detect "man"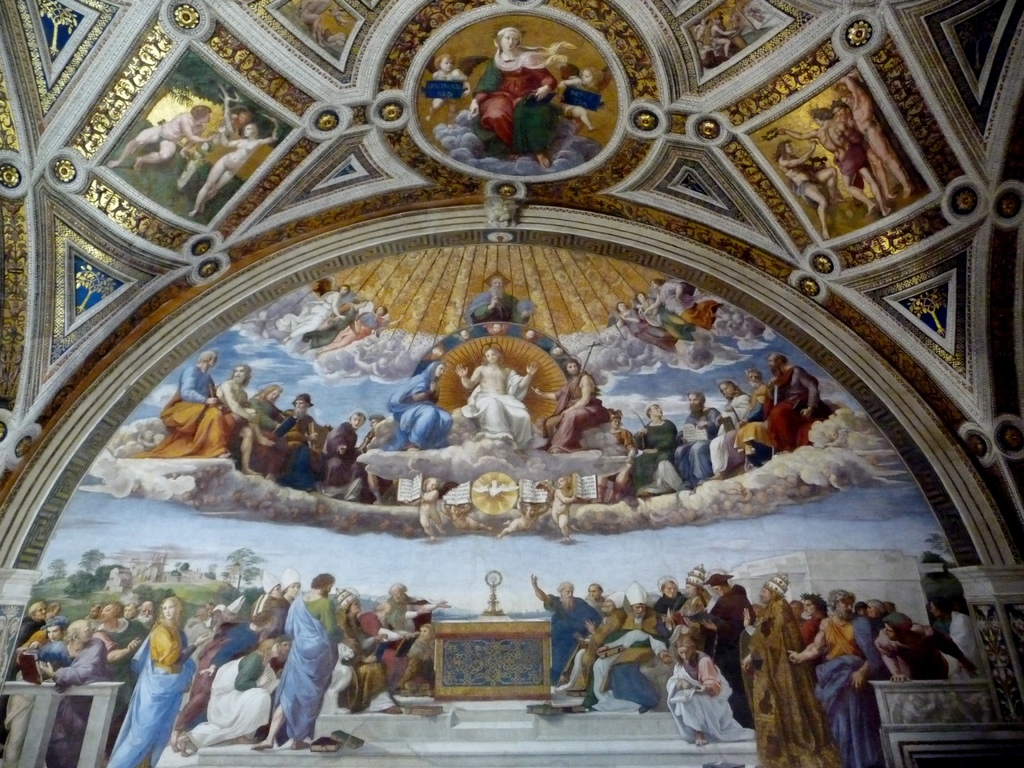
(left=642, top=278, right=724, bottom=333)
